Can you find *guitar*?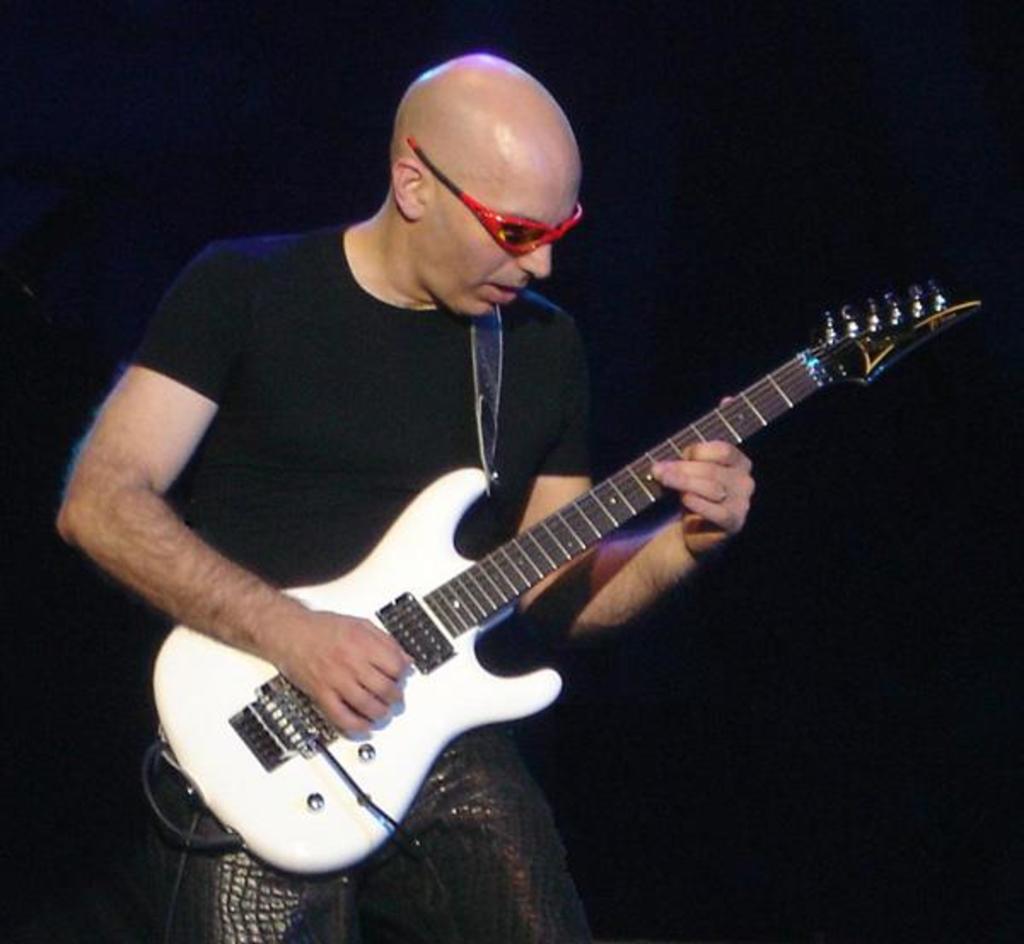
Yes, bounding box: 160 290 944 881.
